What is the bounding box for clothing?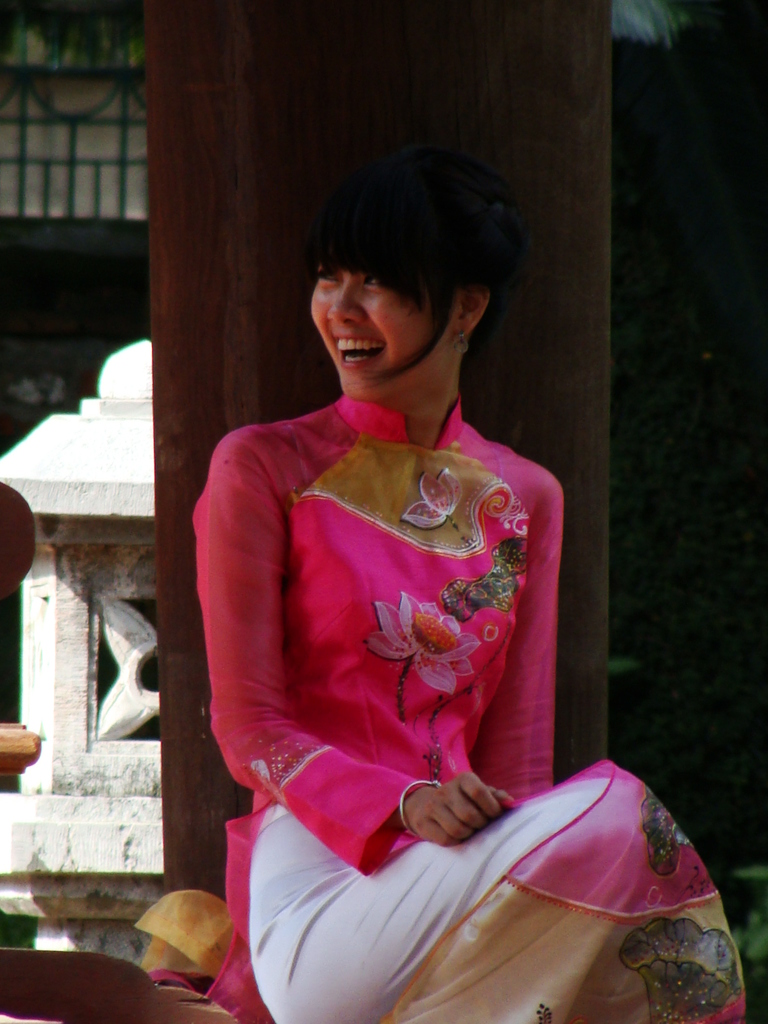
l=143, t=388, r=751, b=1023.
